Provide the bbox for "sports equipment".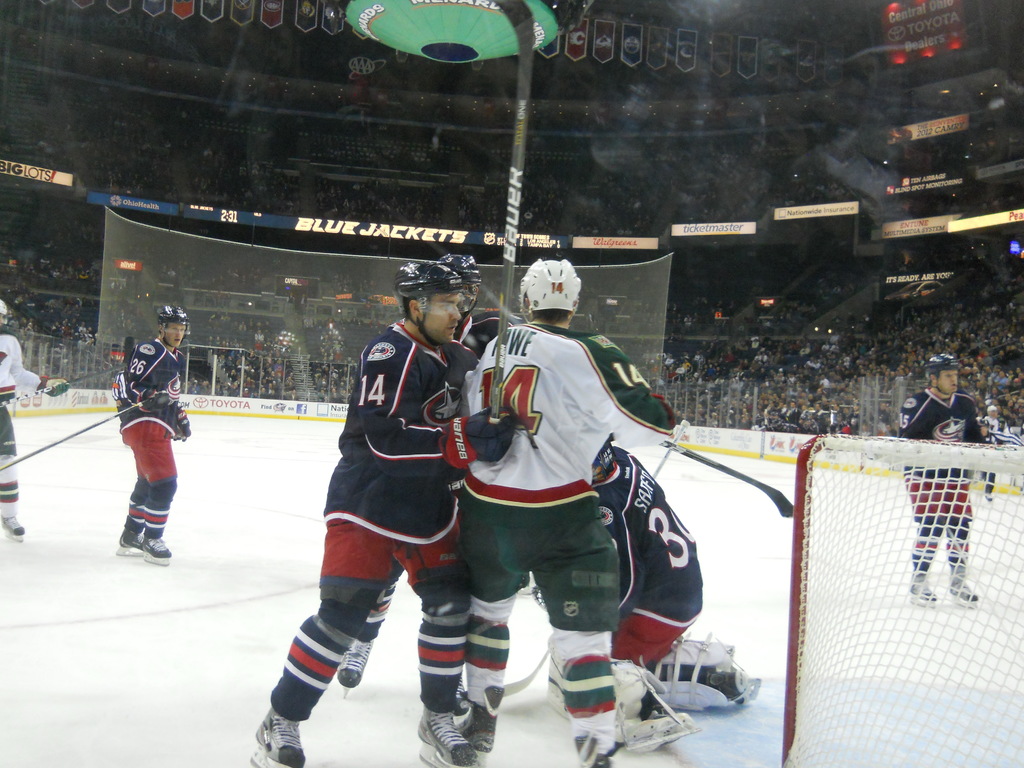
[948,580,976,607].
